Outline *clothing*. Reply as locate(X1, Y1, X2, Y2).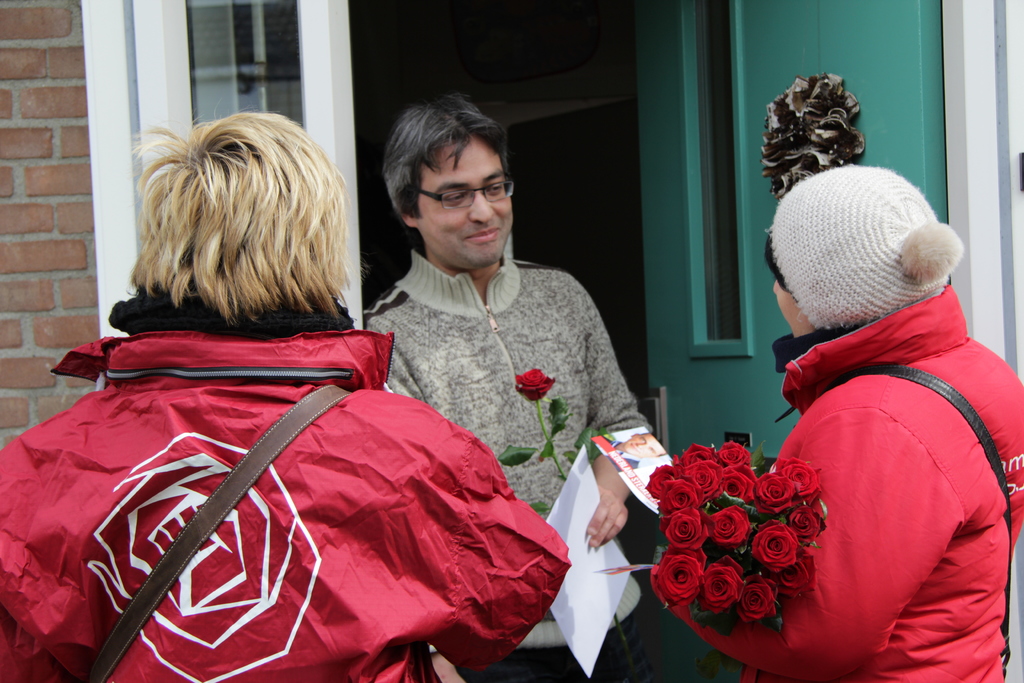
locate(655, 283, 1023, 682).
